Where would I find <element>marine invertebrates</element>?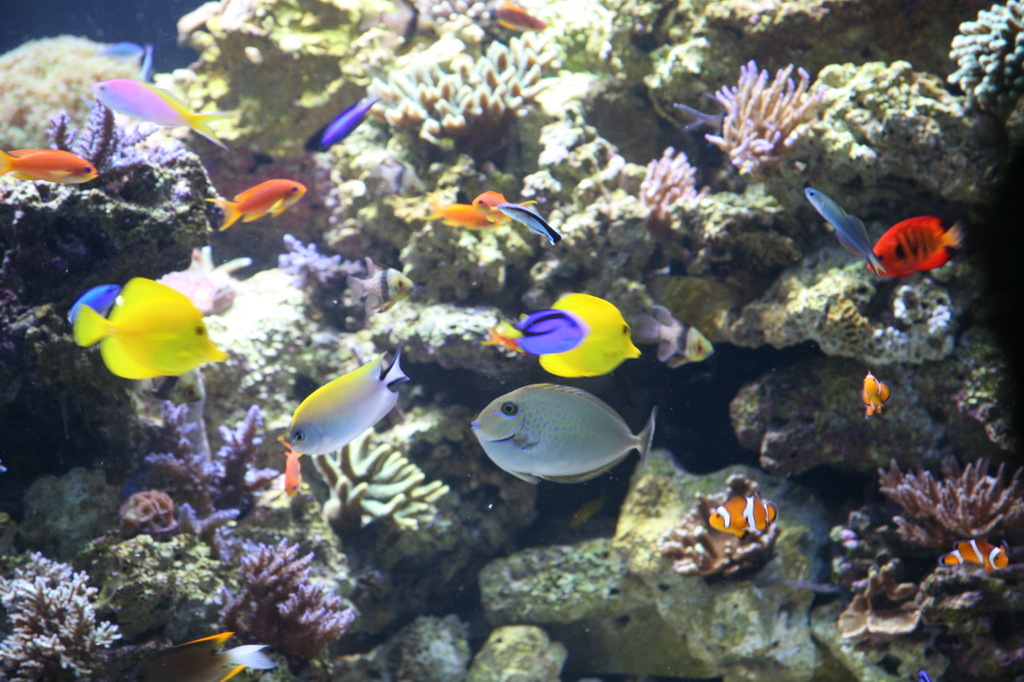
At BBox(0, 26, 150, 160).
